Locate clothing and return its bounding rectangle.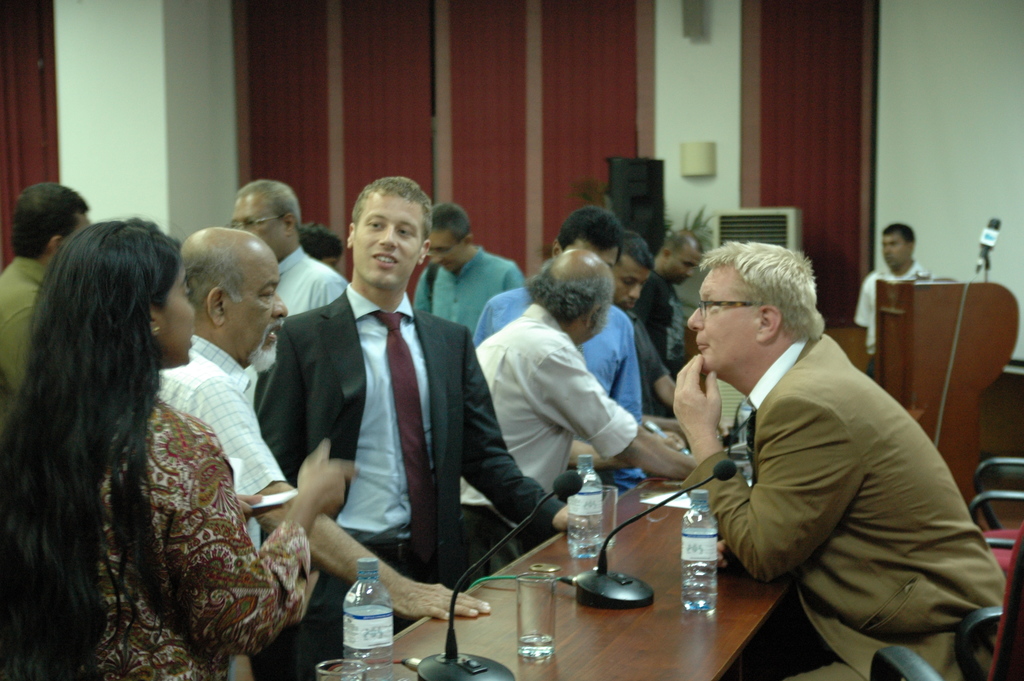
451 297 636 585.
